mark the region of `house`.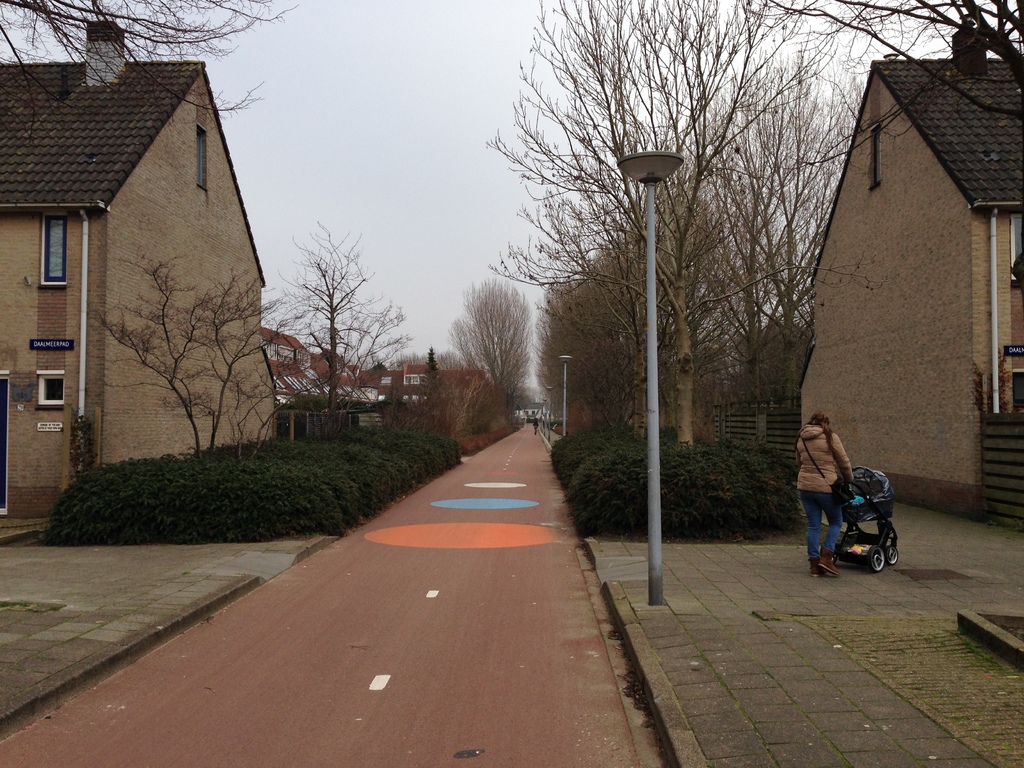
Region: 798, 19, 1023, 529.
